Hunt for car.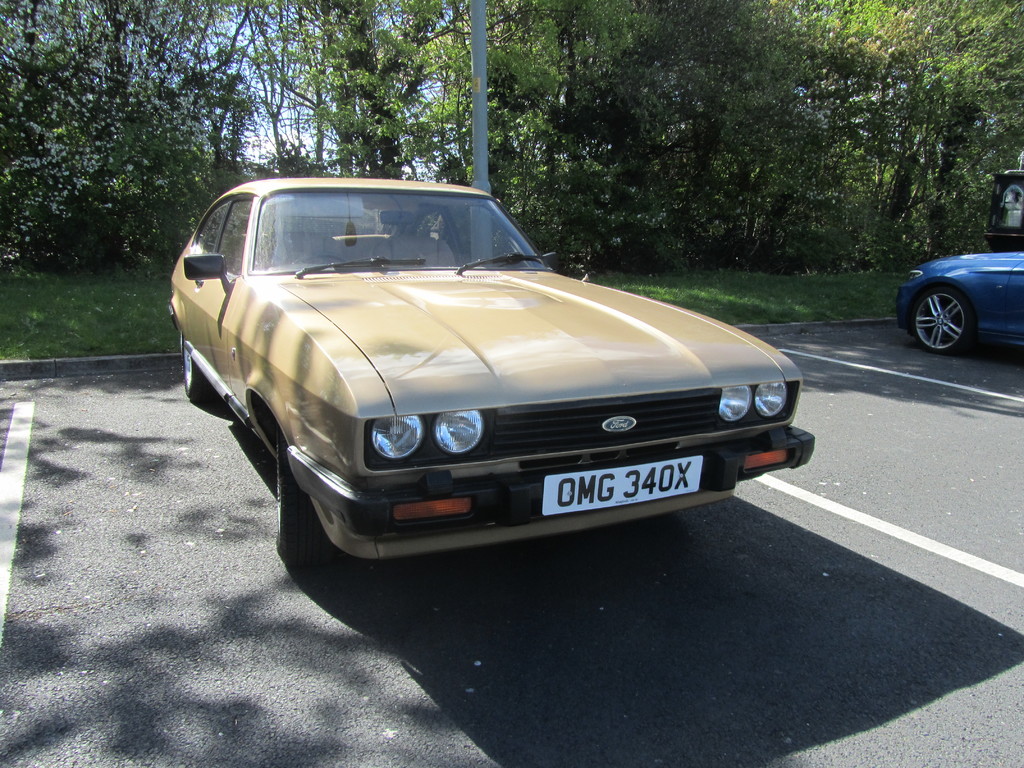
Hunted down at [left=893, top=243, right=1023, bottom=356].
